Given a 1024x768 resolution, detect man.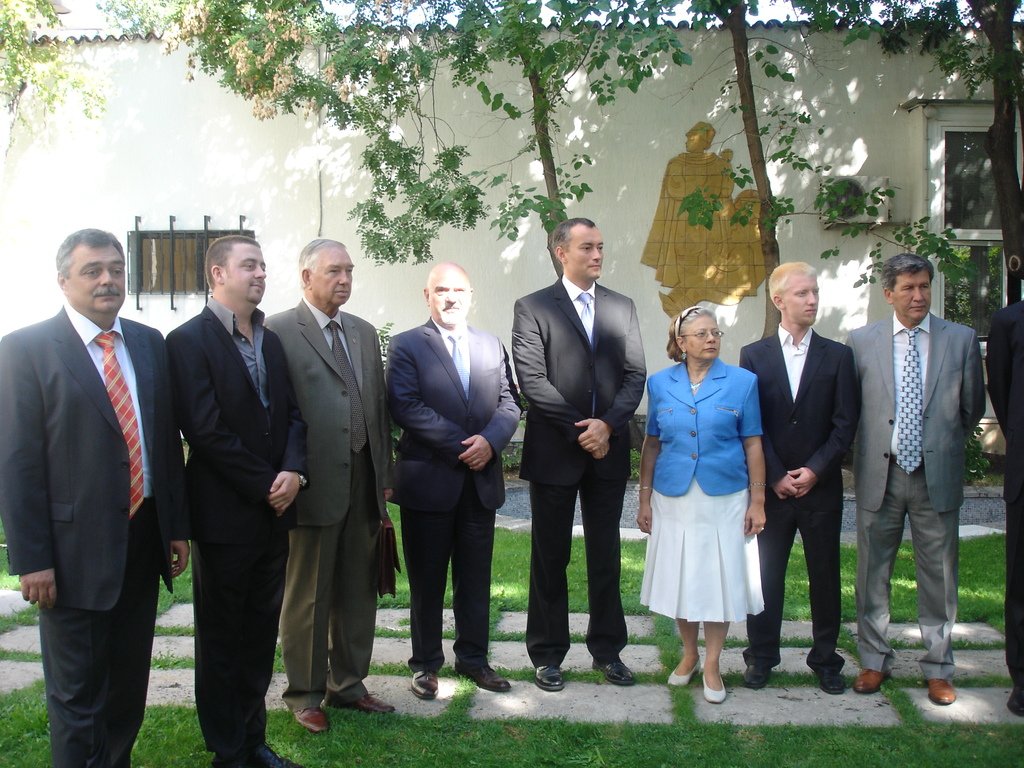
989 292 1023 719.
